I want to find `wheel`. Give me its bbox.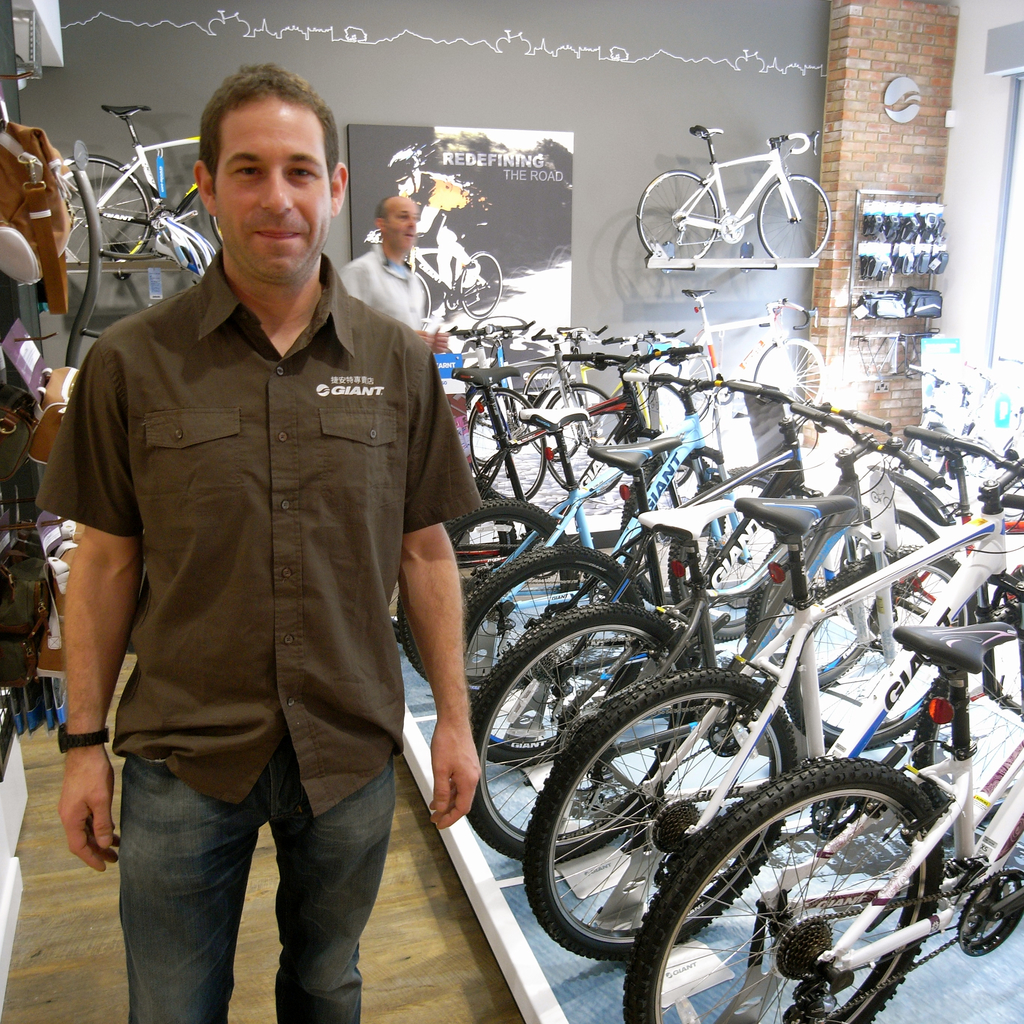
BBox(618, 756, 947, 1023).
